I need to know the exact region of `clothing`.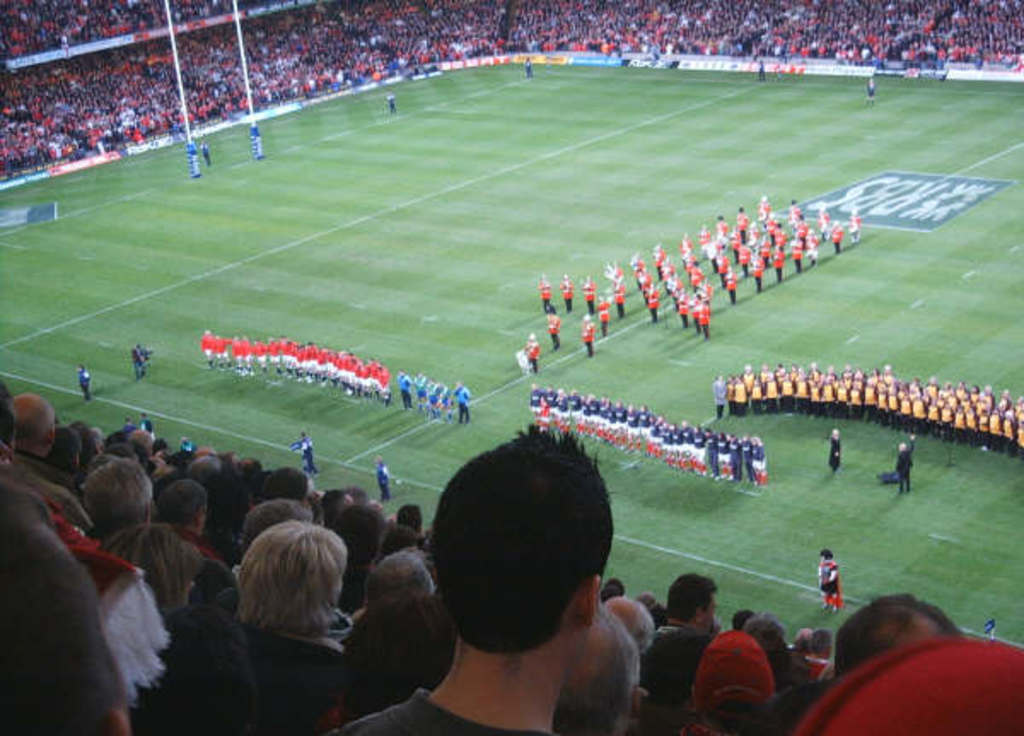
Region: (x1=669, y1=429, x2=679, y2=464).
